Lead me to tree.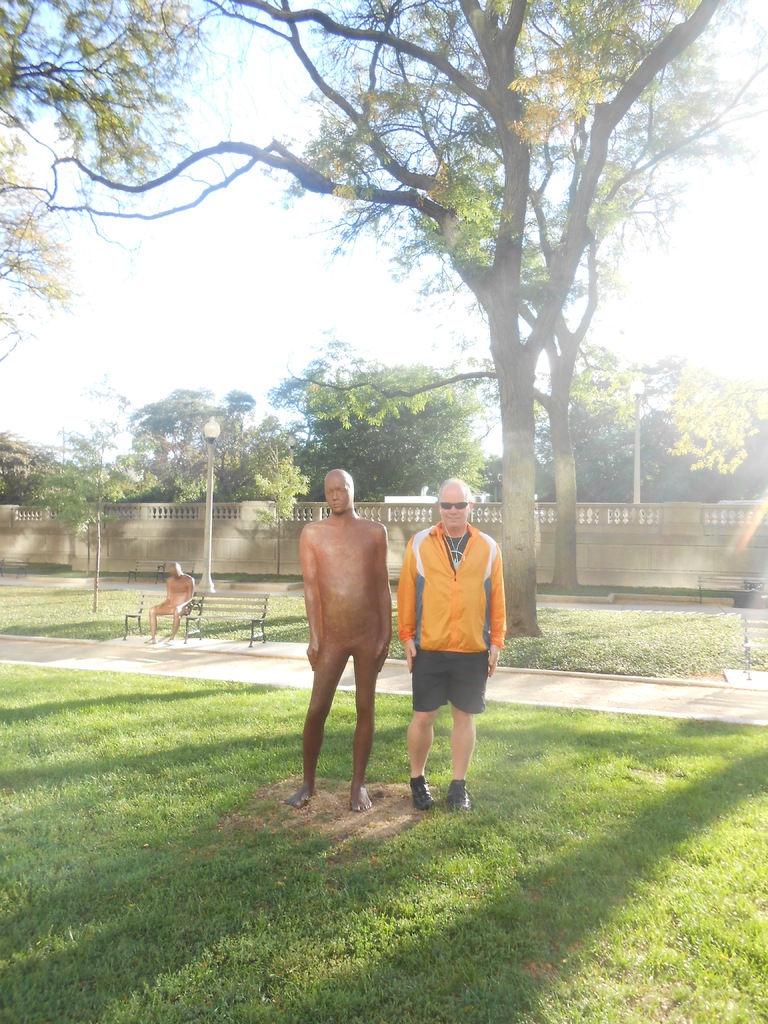
Lead to x1=251, y1=443, x2=314, y2=581.
